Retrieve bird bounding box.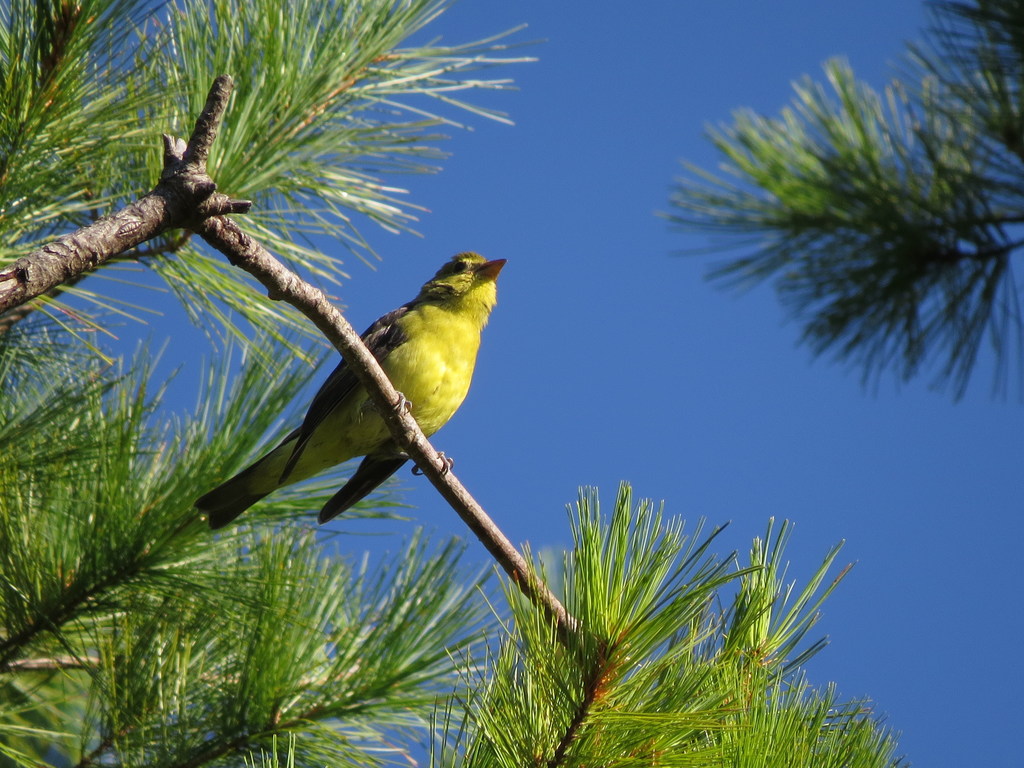
Bounding box: (178,245,514,541).
